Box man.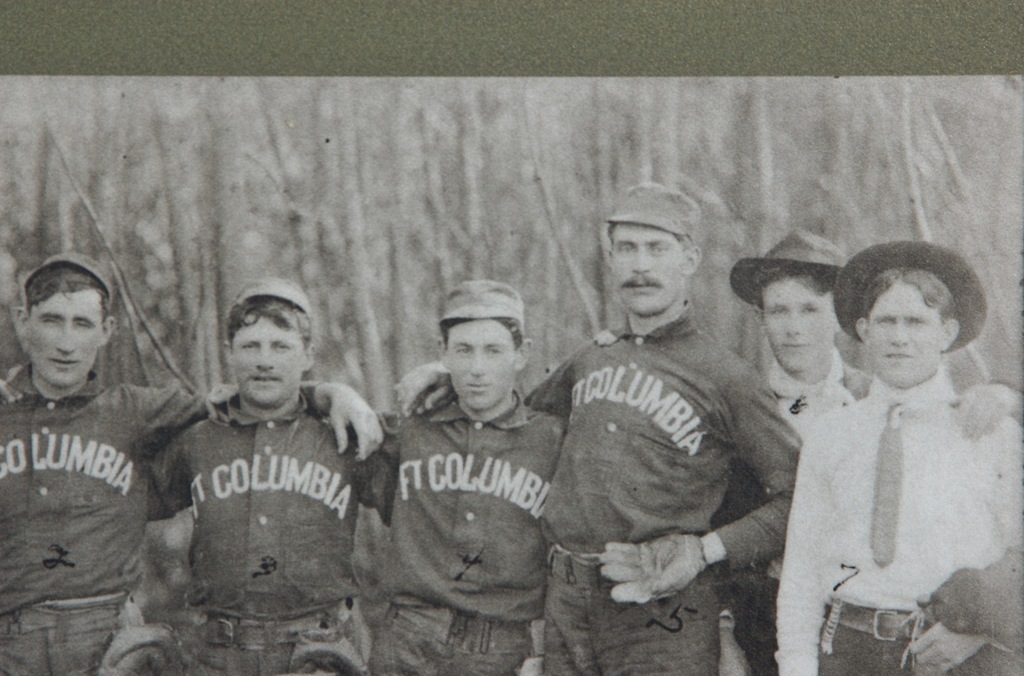
{"left": 394, "top": 180, "right": 804, "bottom": 675}.
